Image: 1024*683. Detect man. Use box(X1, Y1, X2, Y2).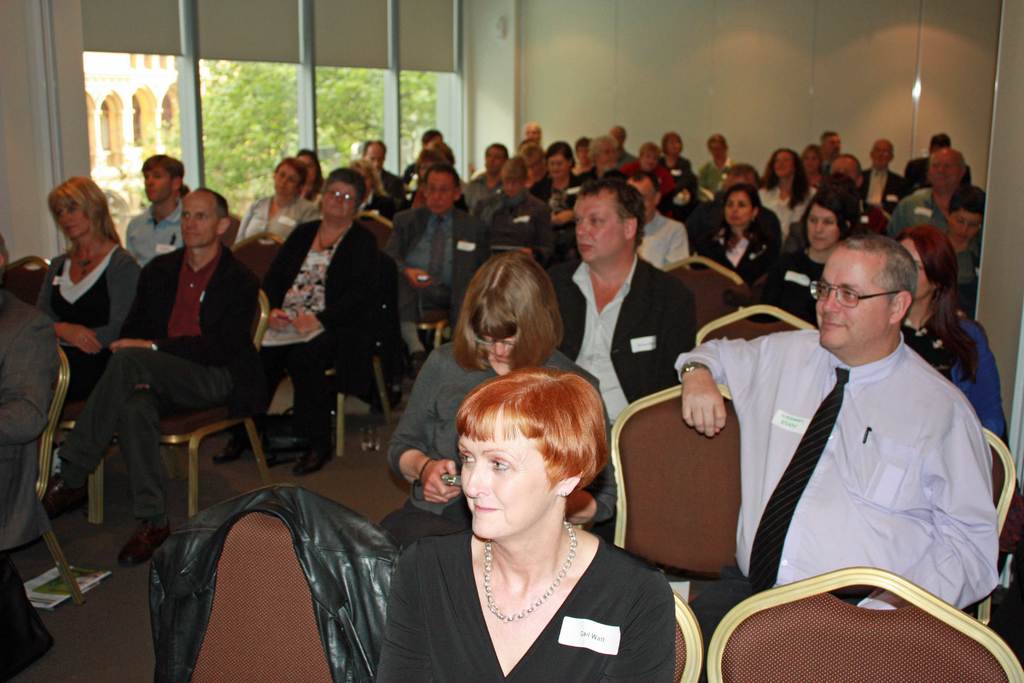
box(536, 178, 701, 546).
